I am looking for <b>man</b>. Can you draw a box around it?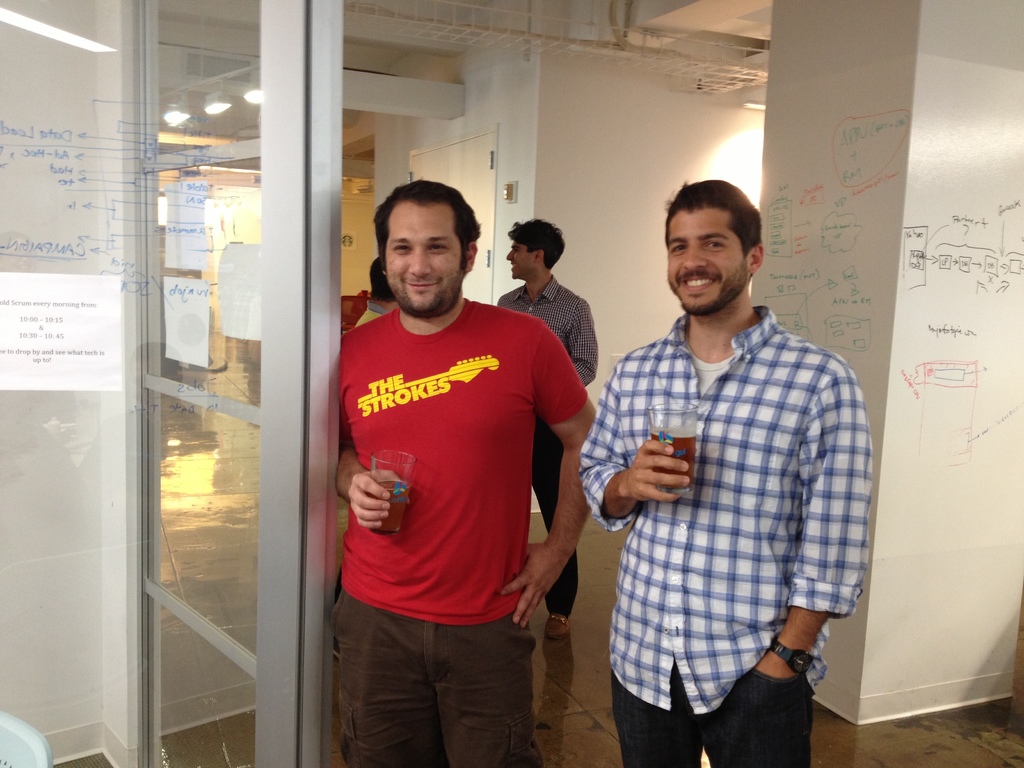
Sure, the bounding box is [356, 260, 401, 326].
